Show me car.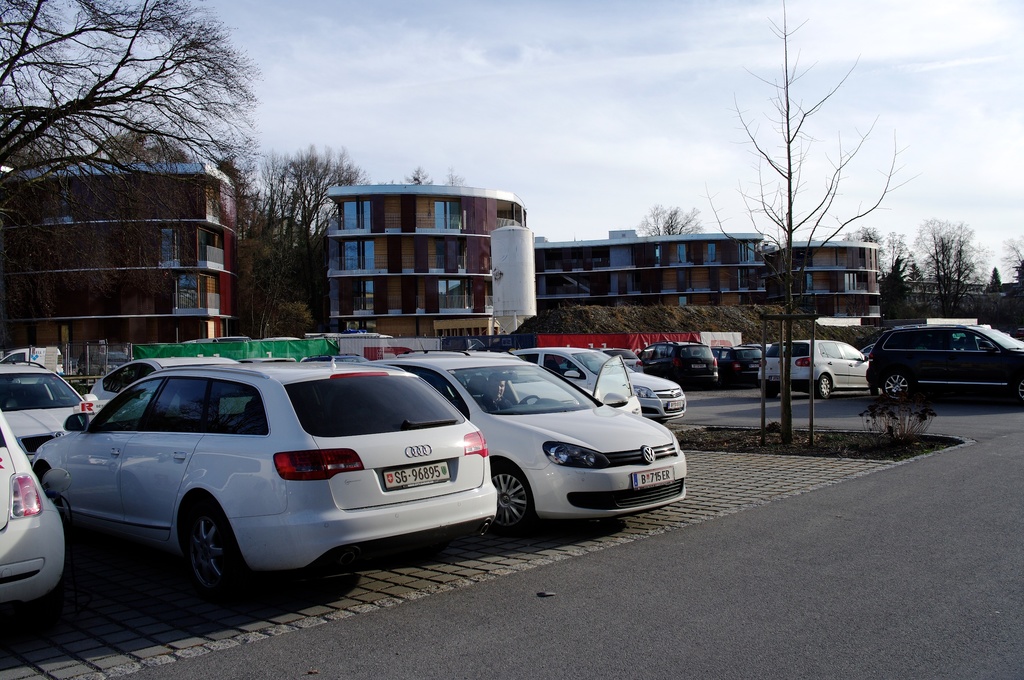
car is here: (298, 352, 371, 362).
